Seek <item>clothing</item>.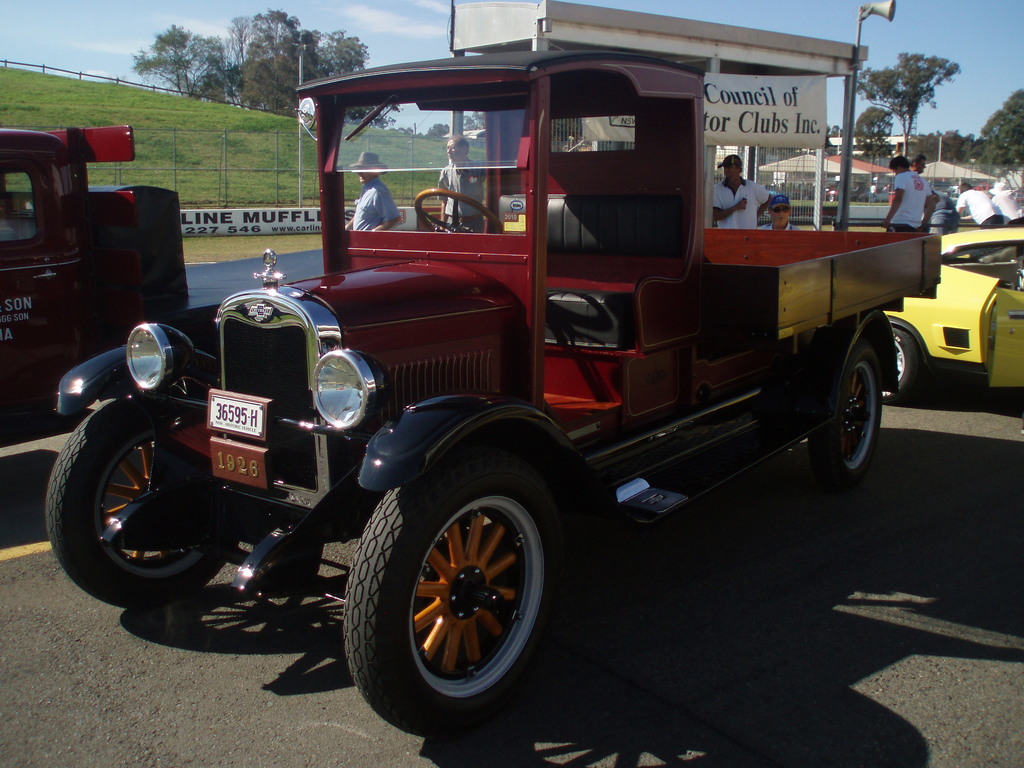
Rect(896, 172, 935, 232).
